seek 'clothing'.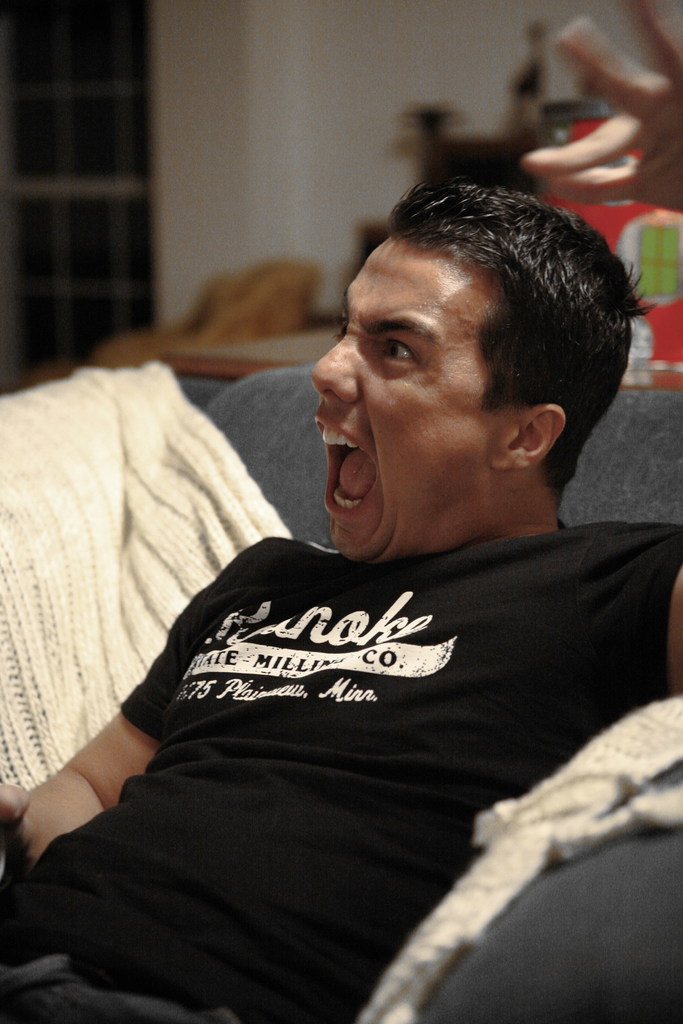
detection(26, 519, 565, 1002).
